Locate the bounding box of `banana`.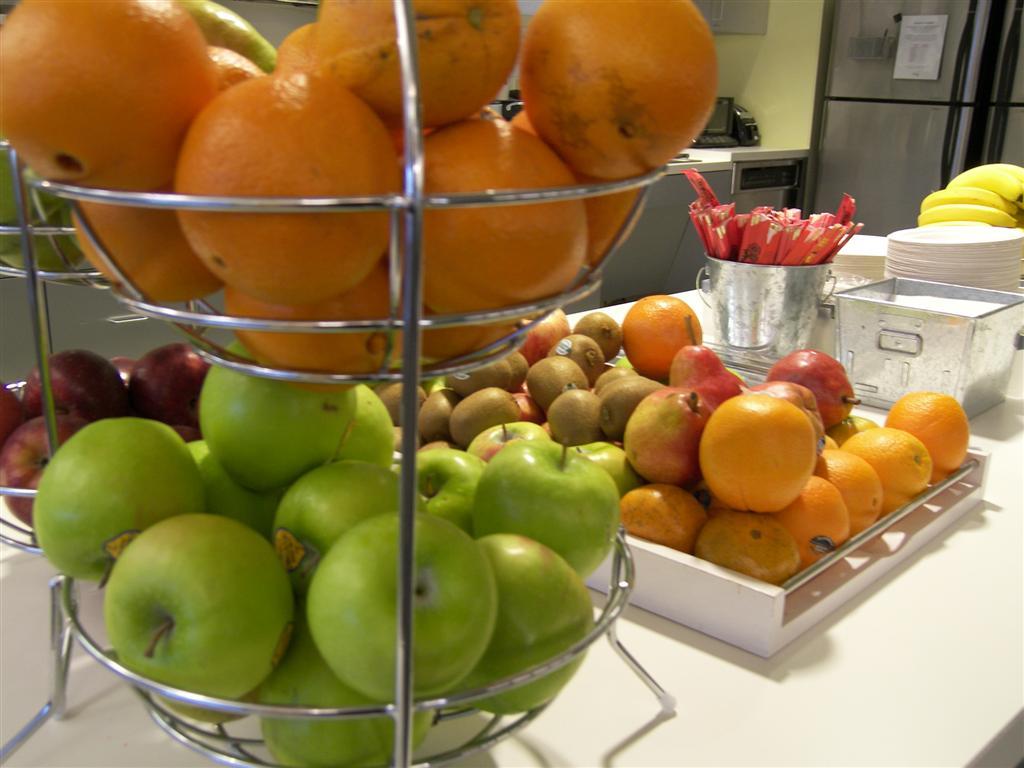
Bounding box: 943,161,1023,201.
